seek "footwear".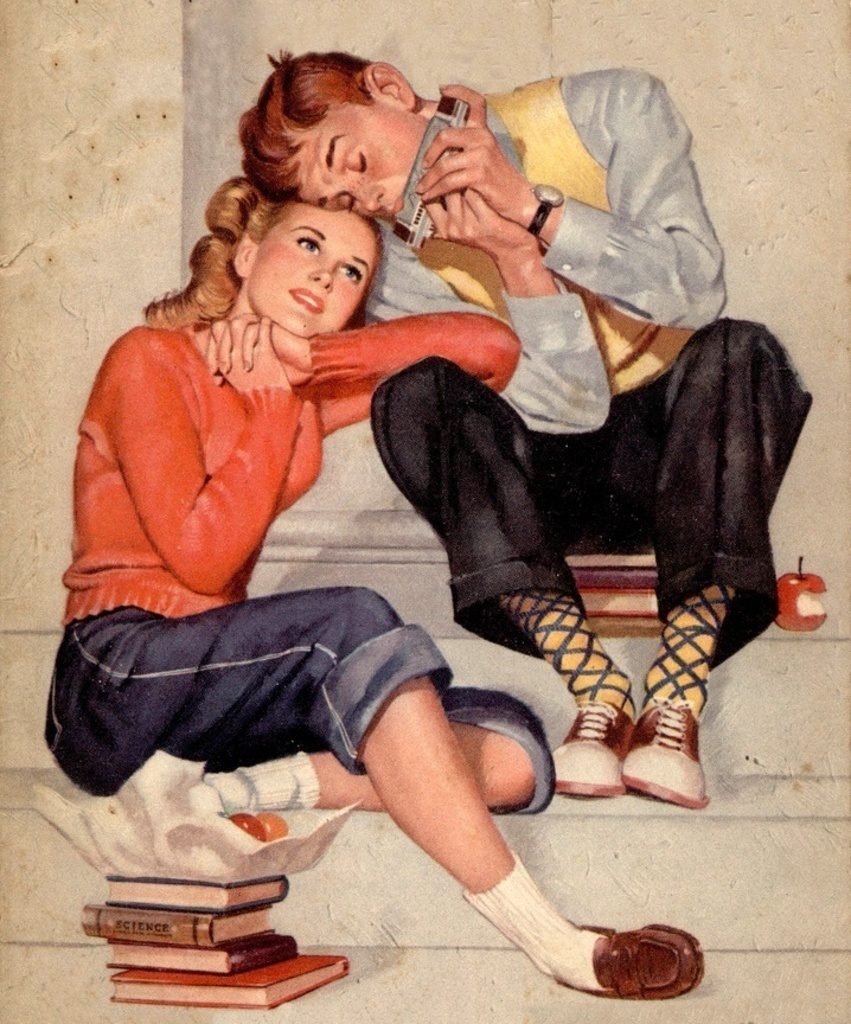
crop(550, 920, 709, 1004).
